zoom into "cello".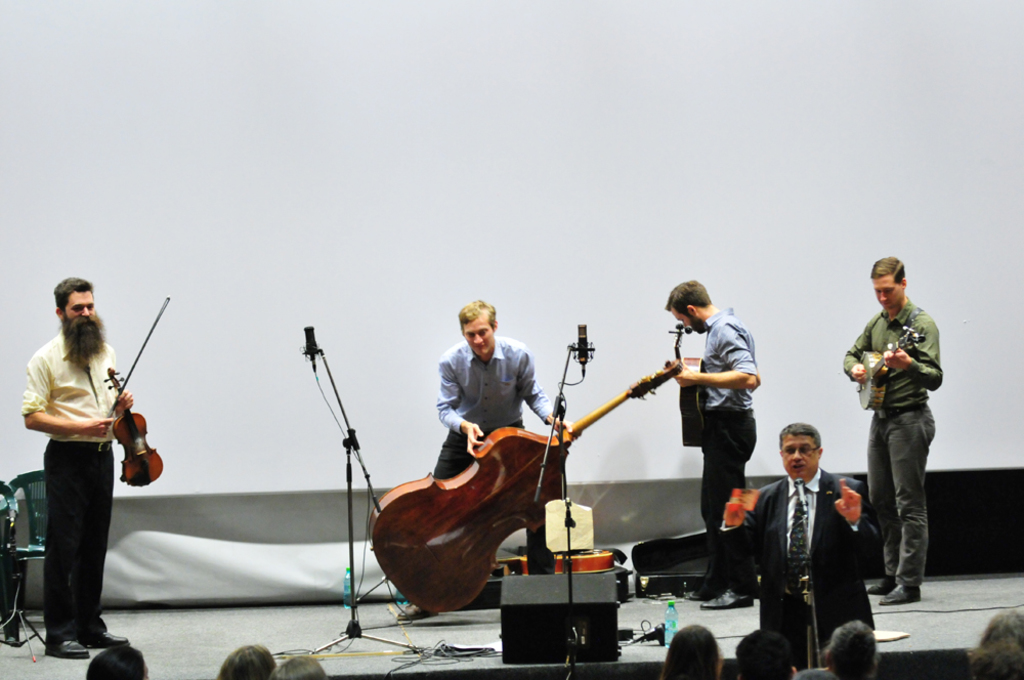
Zoom target: [354, 355, 682, 617].
